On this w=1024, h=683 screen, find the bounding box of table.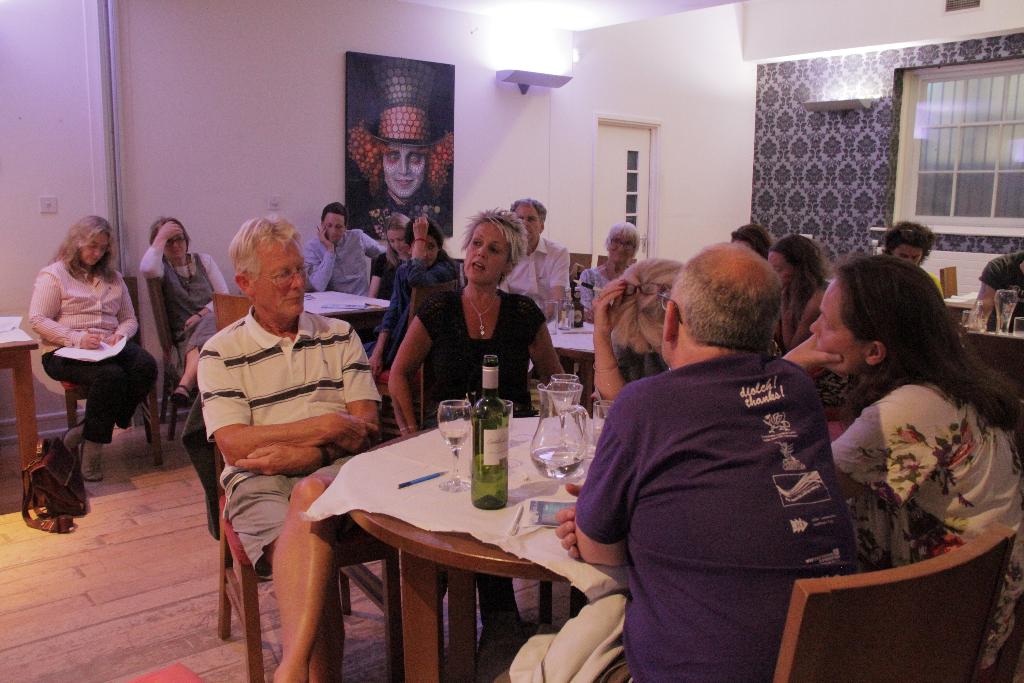
Bounding box: 0, 325, 38, 513.
